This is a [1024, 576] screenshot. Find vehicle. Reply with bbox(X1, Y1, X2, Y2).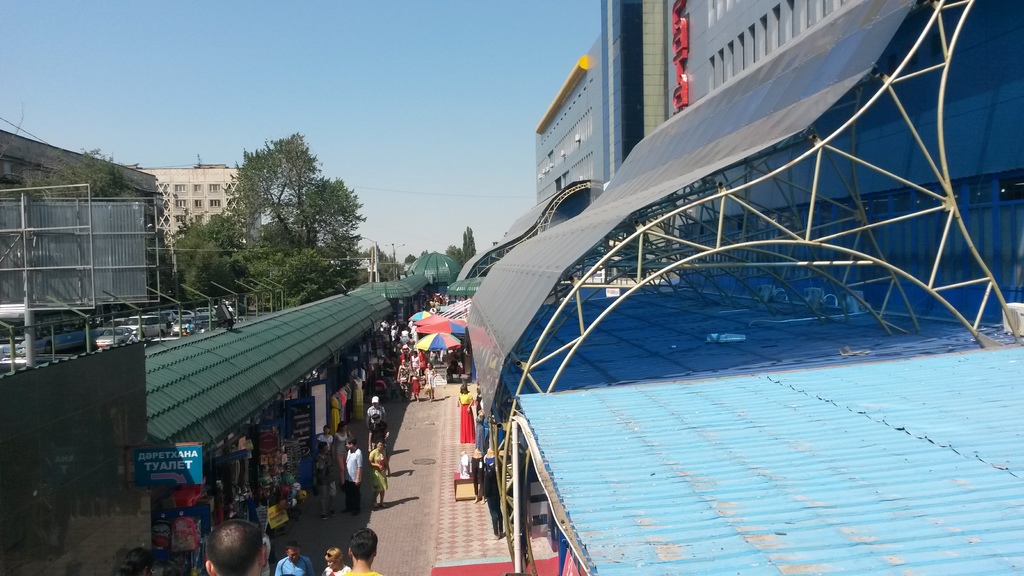
bbox(106, 315, 124, 331).
